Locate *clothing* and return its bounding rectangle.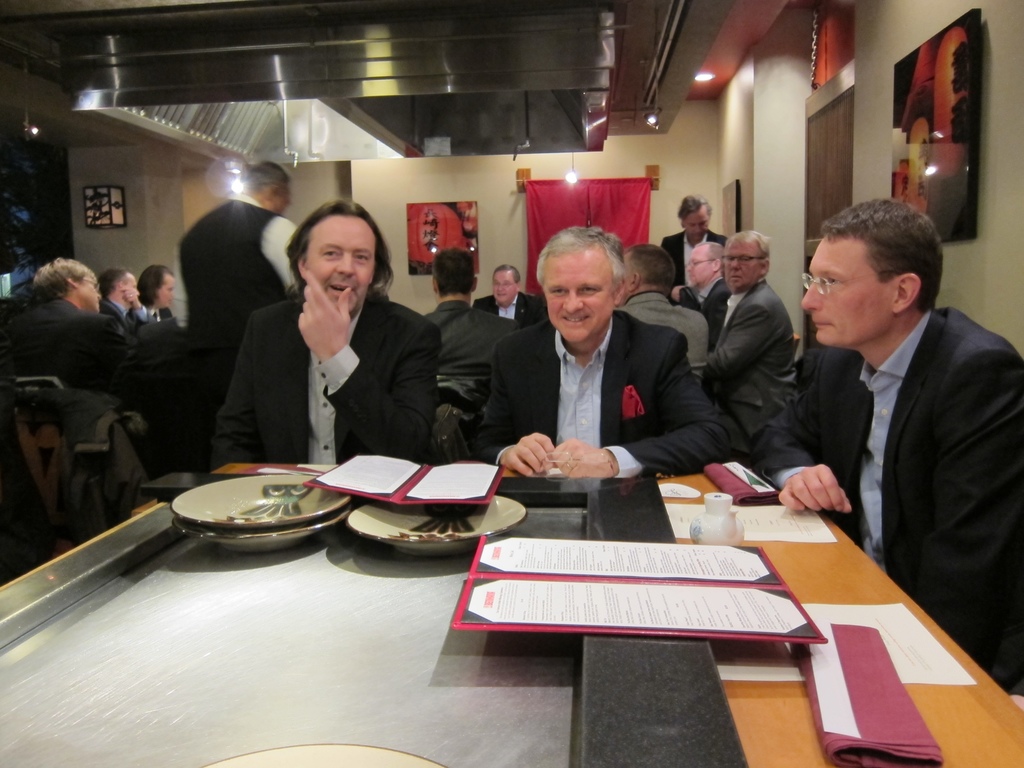
<box>472,308,734,481</box>.
